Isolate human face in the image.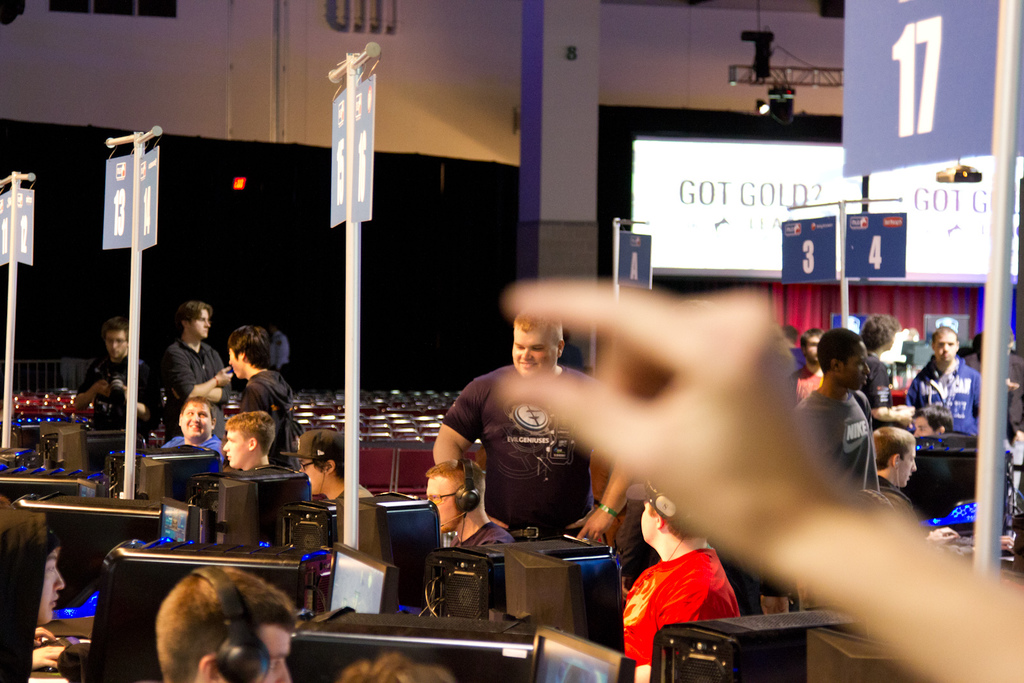
Isolated region: pyautogui.locateOnScreen(897, 449, 916, 486).
